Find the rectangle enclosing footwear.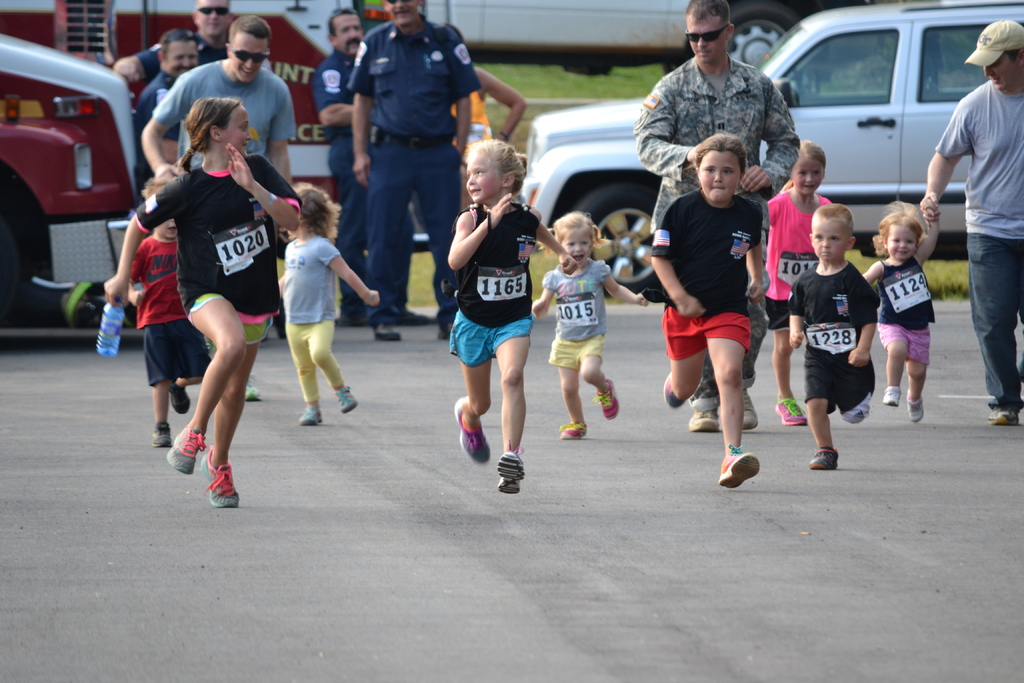
(x1=300, y1=402, x2=324, y2=428).
